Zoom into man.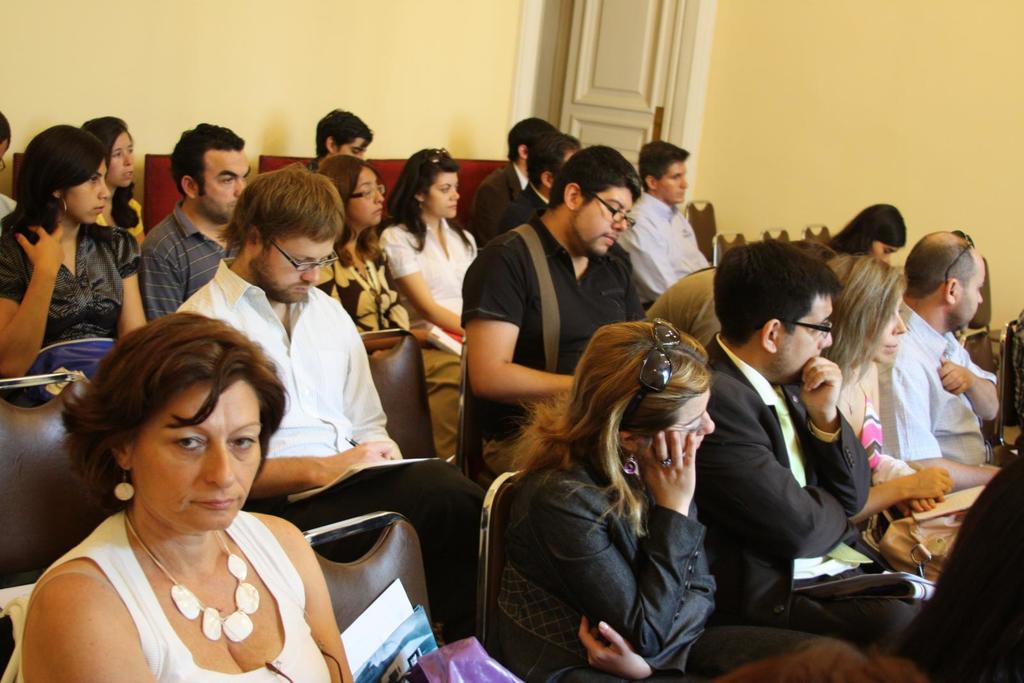
Zoom target: detection(175, 166, 499, 642).
